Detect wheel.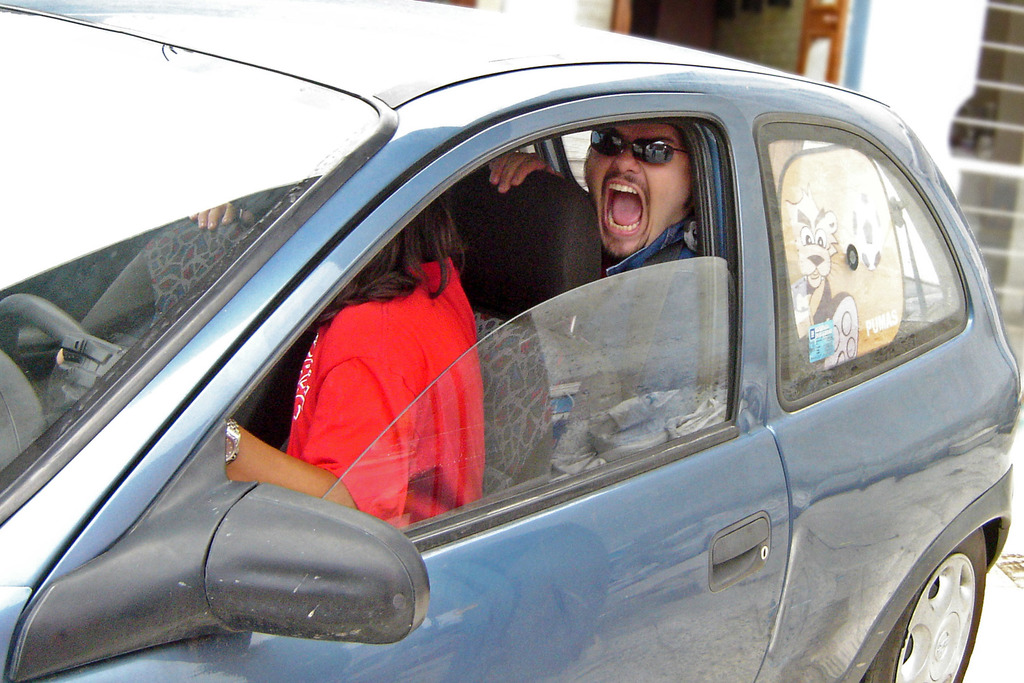
Detected at select_region(875, 522, 1014, 675).
